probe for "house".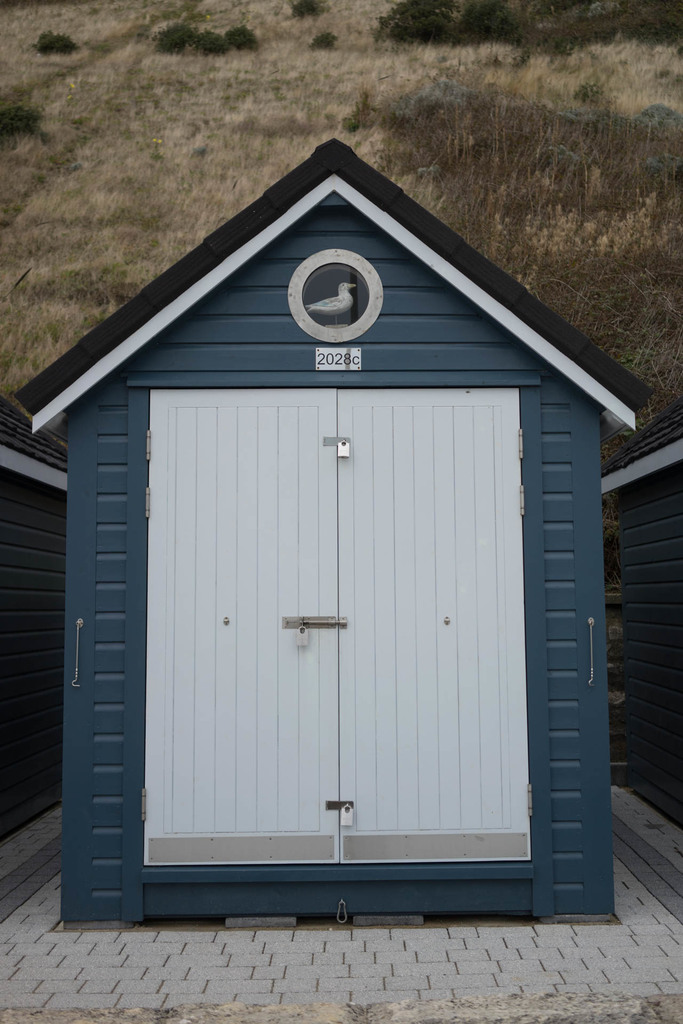
Probe result: (left=12, top=129, right=650, bottom=934).
